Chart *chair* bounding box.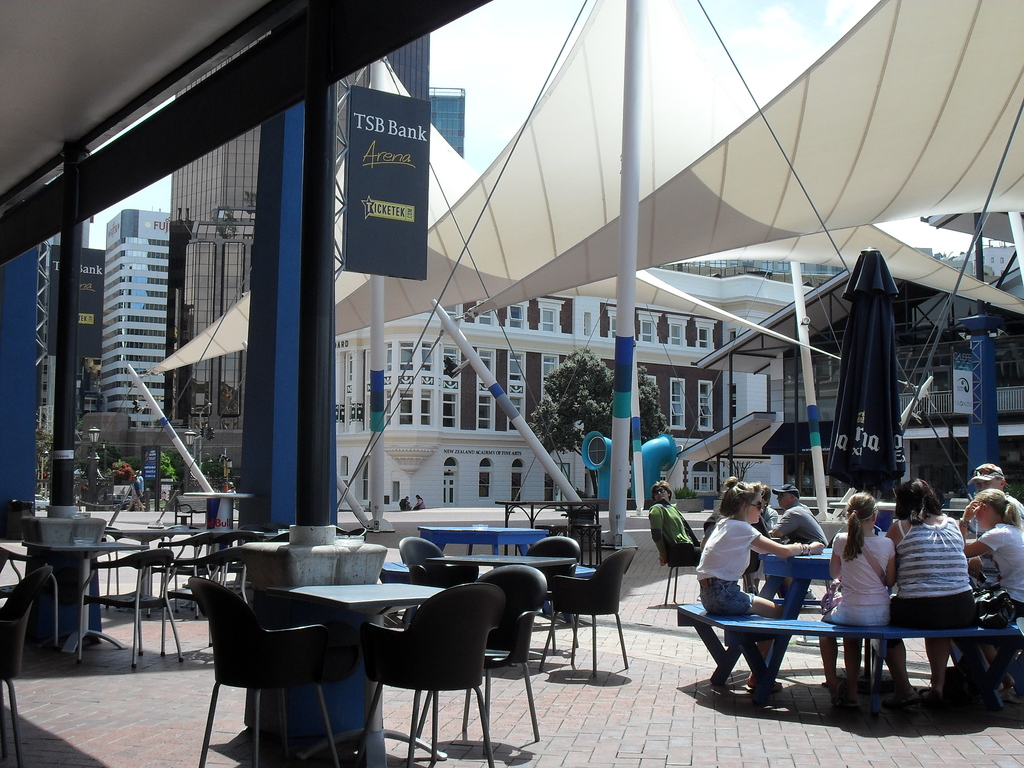
Charted: {"left": 188, "top": 566, "right": 372, "bottom": 762}.
